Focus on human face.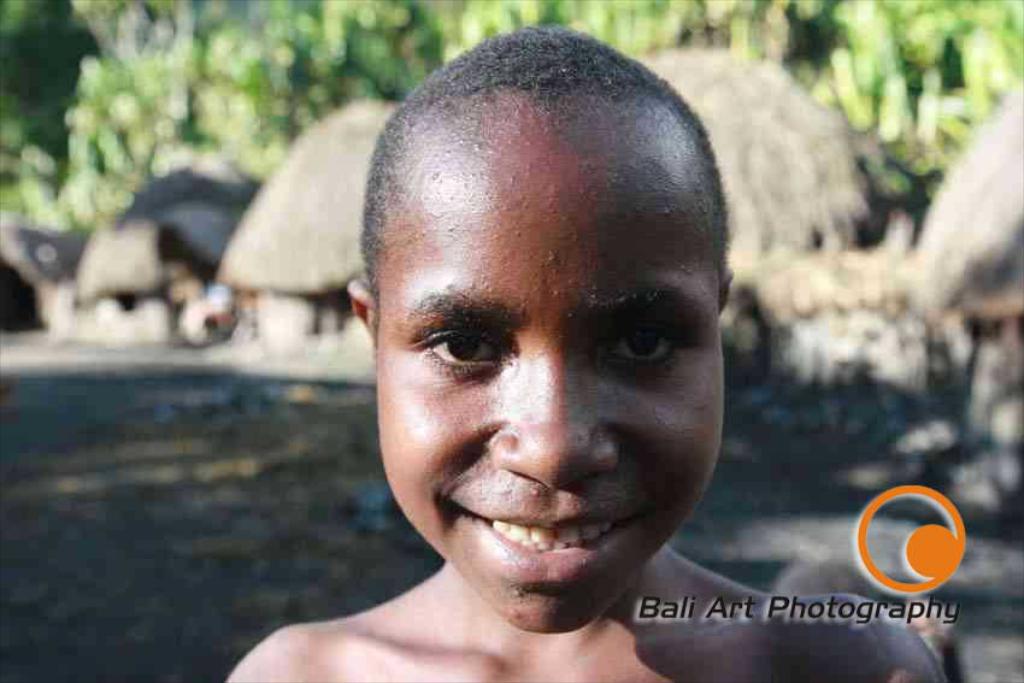
Focused at box=[383, 147, 720, 634].
